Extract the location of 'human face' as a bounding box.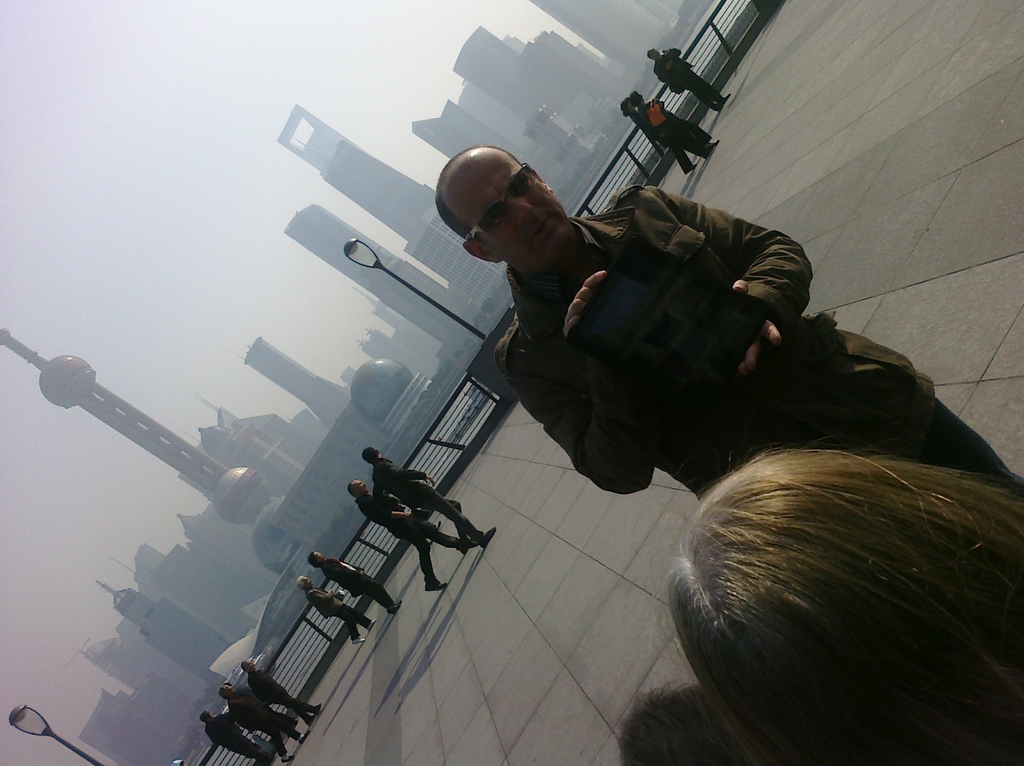
Rect(304, 578, 310, 587).
